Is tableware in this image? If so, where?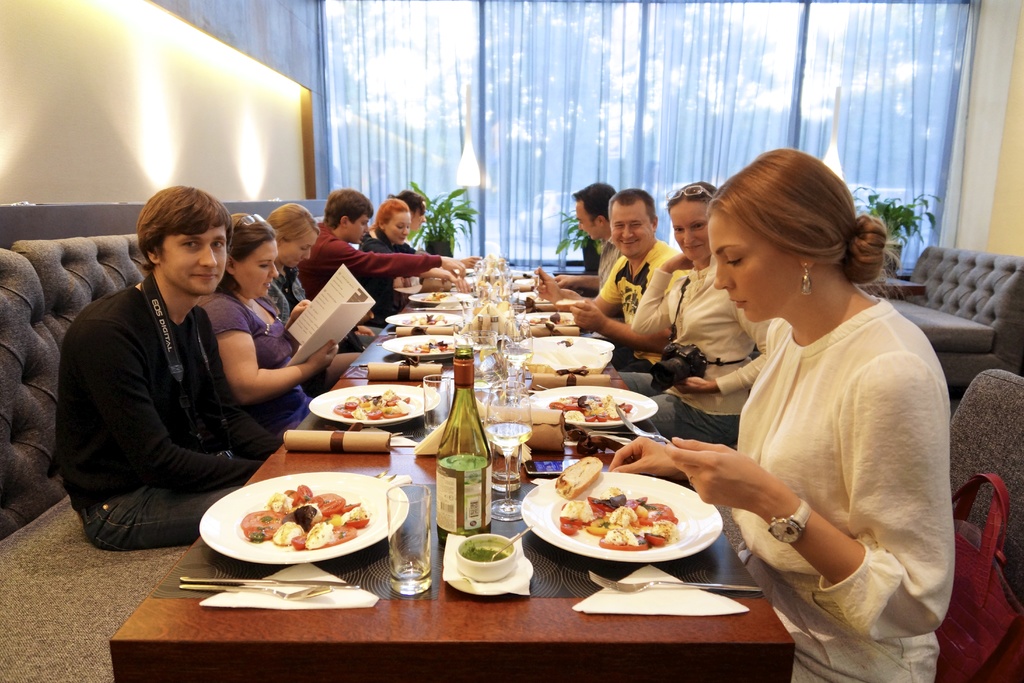
Yes, at [206, 470, 406, 573].
